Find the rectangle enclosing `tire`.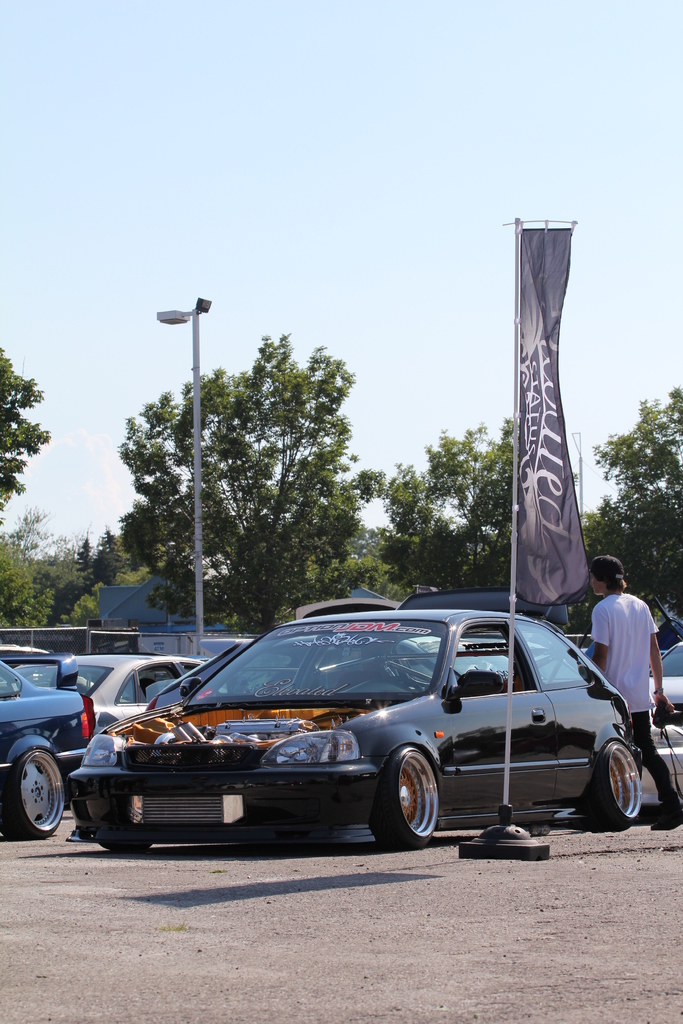
<bbox>88, 784, 147, 854</bbox>.
